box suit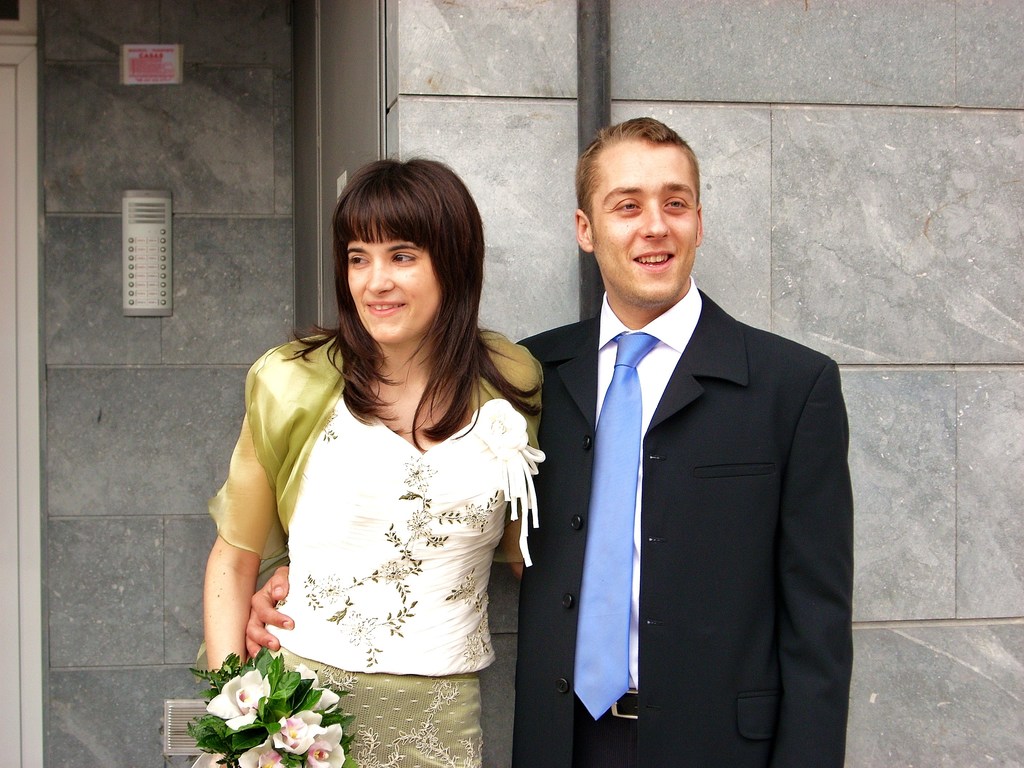
l=483, t=258, r=828, b=748
